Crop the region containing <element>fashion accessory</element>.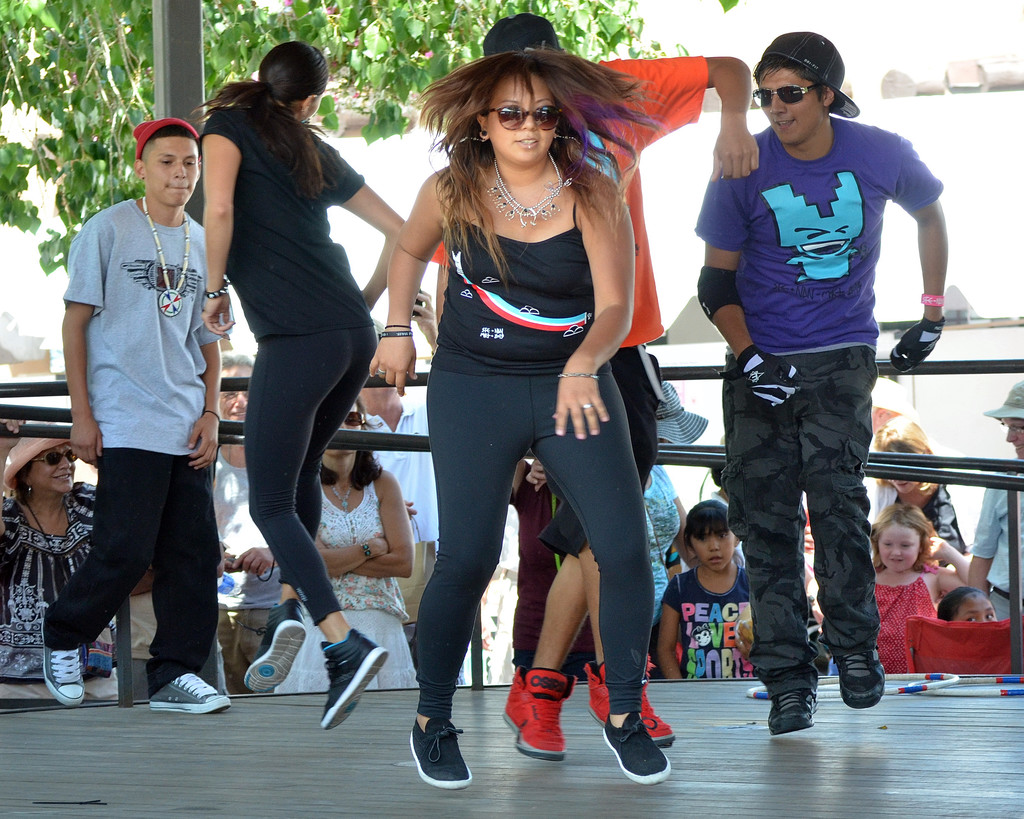
Crop region: 835:653:888:713.
